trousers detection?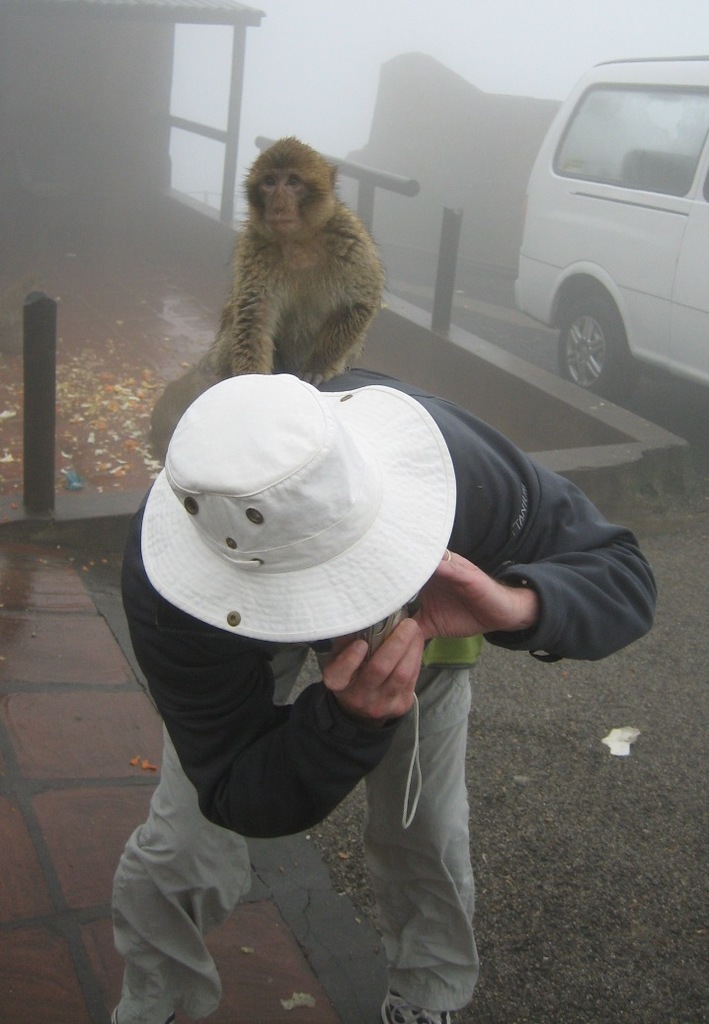
region(109, 638, 479, 1021)
